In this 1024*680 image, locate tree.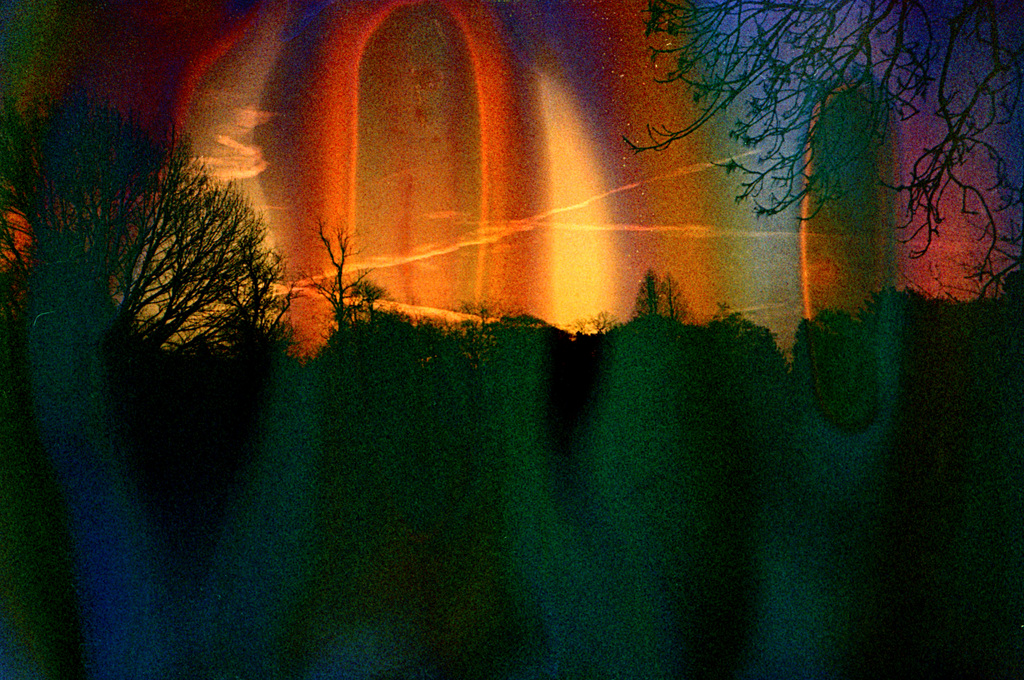
Bounding box: crop(611, 0, 1020, 375).
